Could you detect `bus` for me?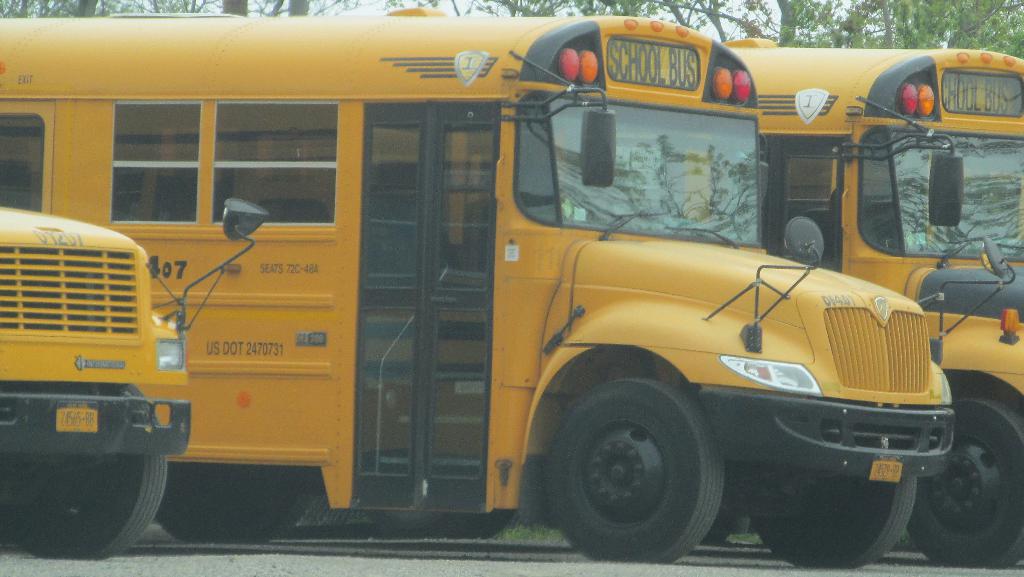
Detection result: bbox=[714, 33, 1023, 569].
